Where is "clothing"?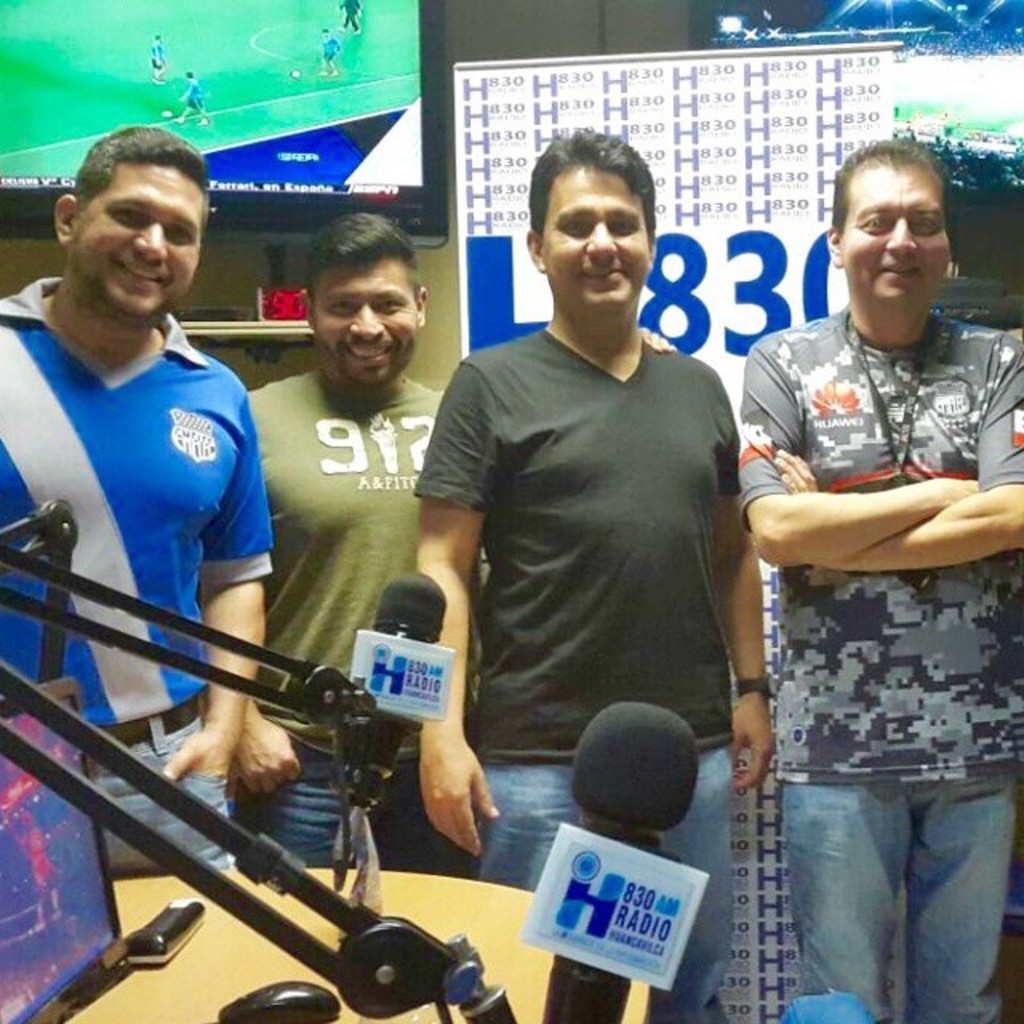
select_region(0, 270, 280, 880).
